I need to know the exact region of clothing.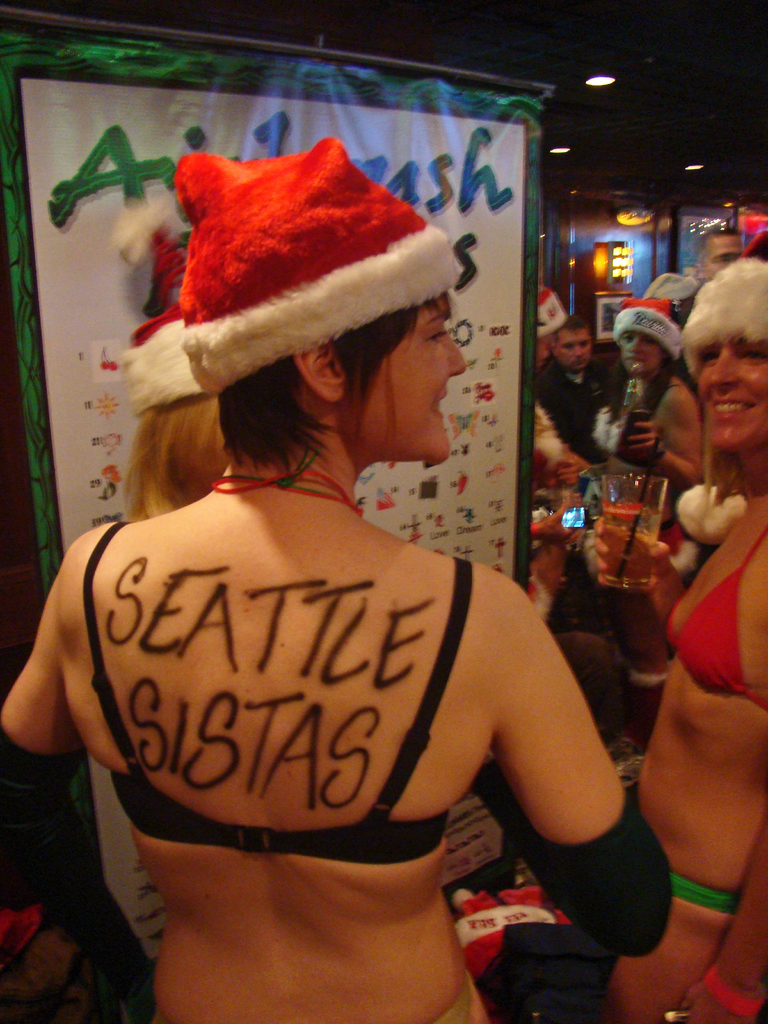
Region: (436, 974, 470, 1023).
